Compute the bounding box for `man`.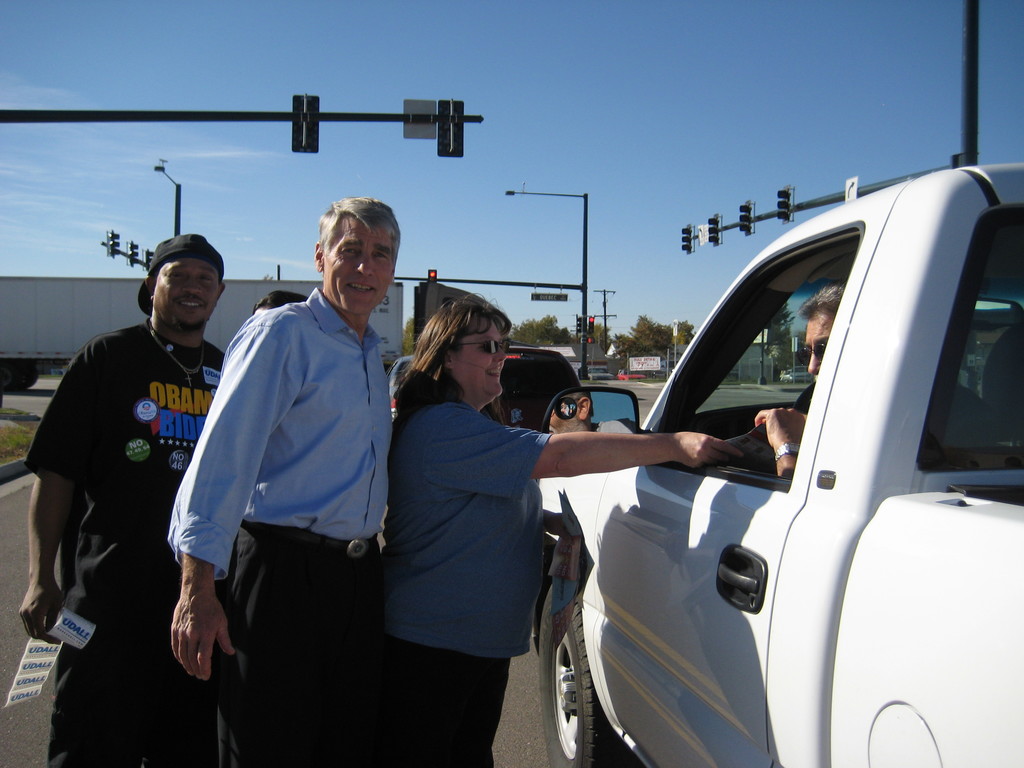
select_region(755, 283, 845, 480).
